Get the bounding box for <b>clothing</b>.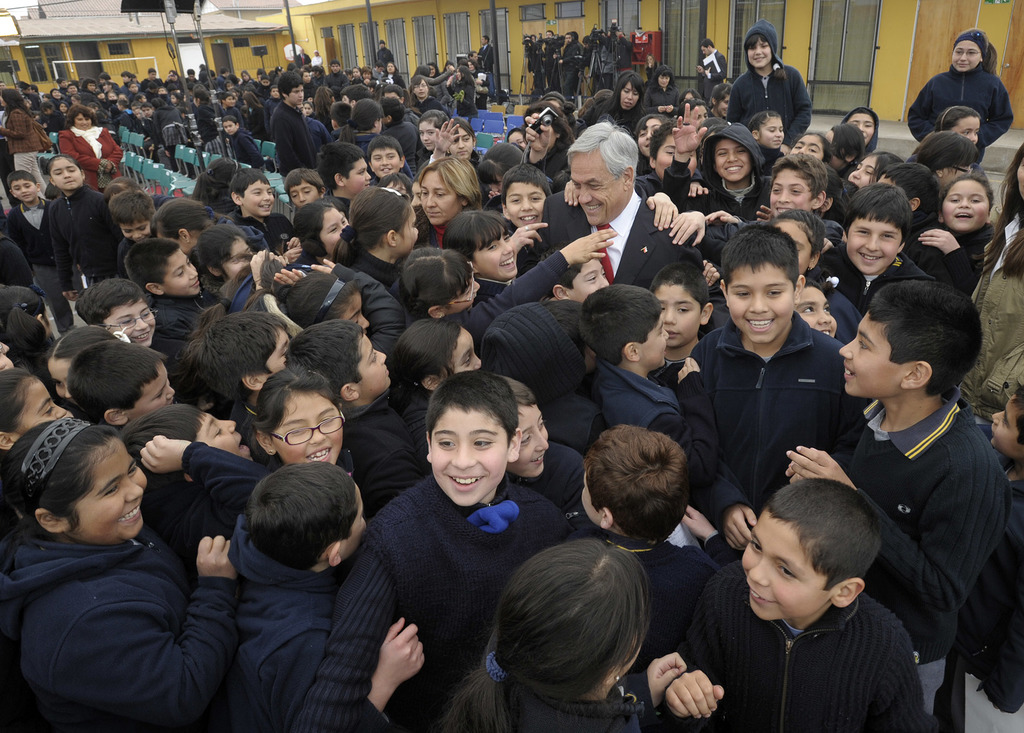
locate(573, 511, 734, 680).
